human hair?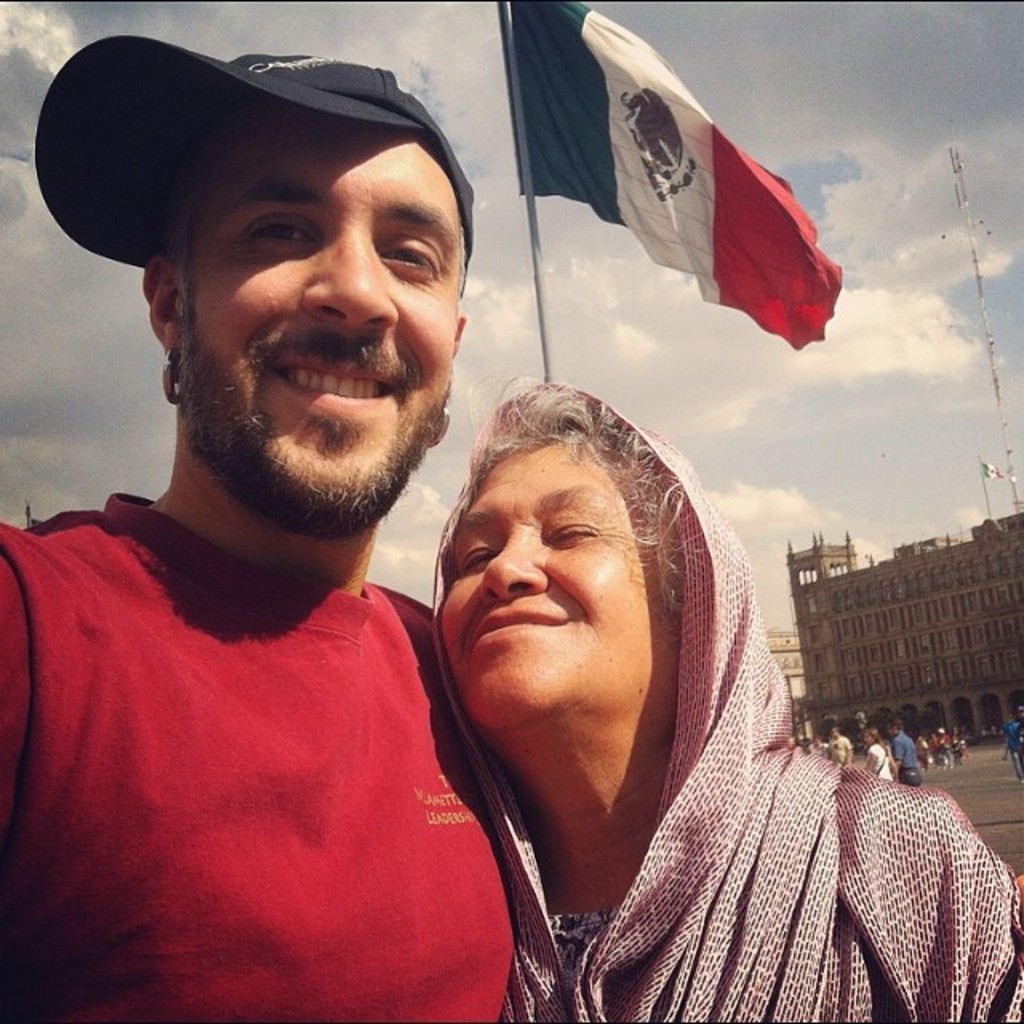
888/717/901/728
